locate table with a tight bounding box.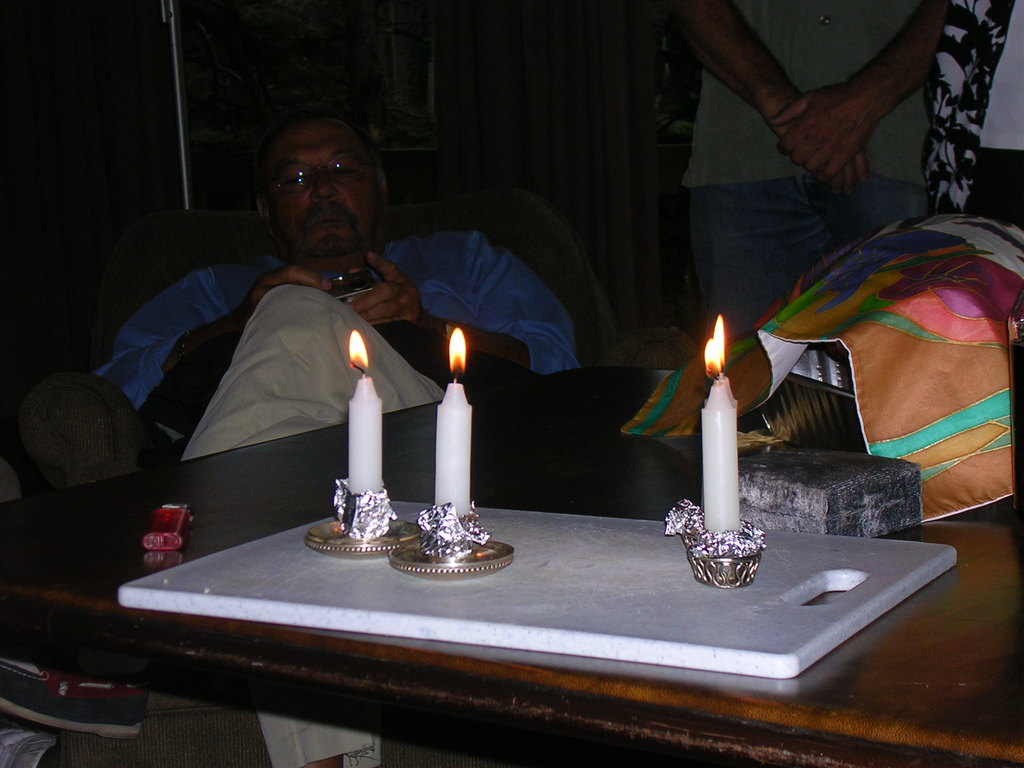
(x1=49, y1=468, x2=982, y2=735).
